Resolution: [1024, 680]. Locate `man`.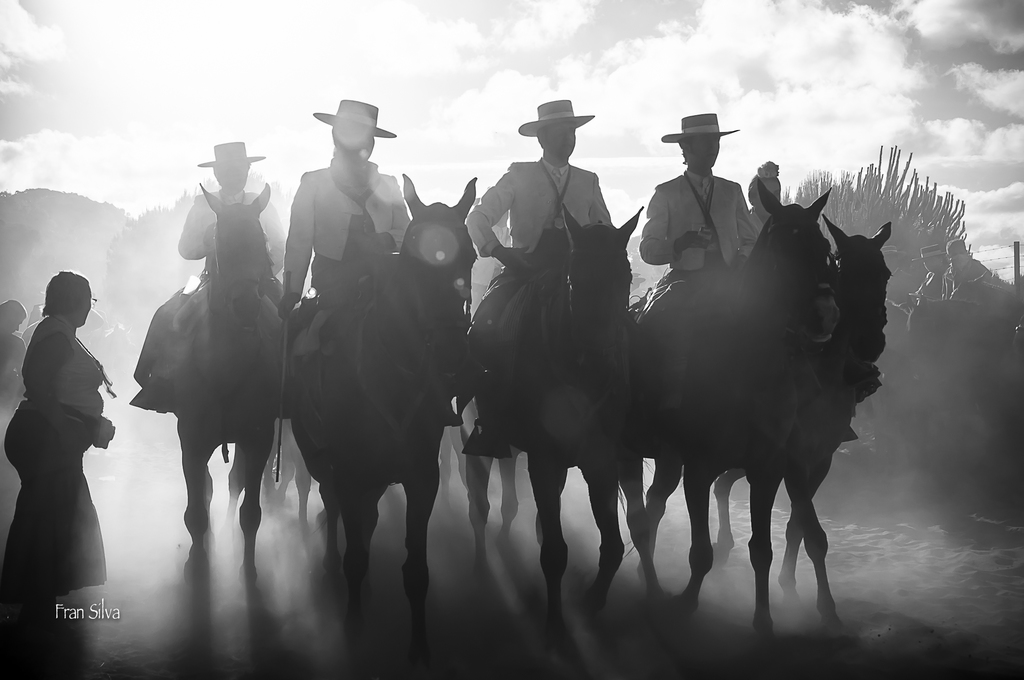
(left=637, top=127, right=780, bottom=293).
